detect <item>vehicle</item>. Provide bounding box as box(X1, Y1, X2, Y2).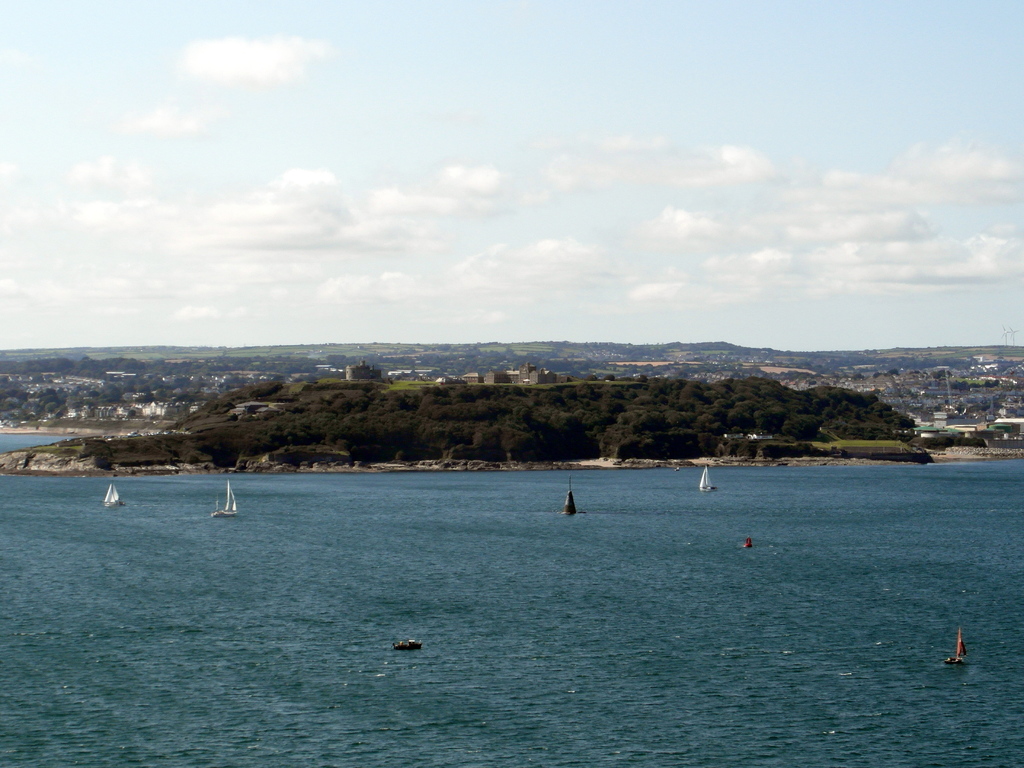
box(945, 632, 963, 667).
